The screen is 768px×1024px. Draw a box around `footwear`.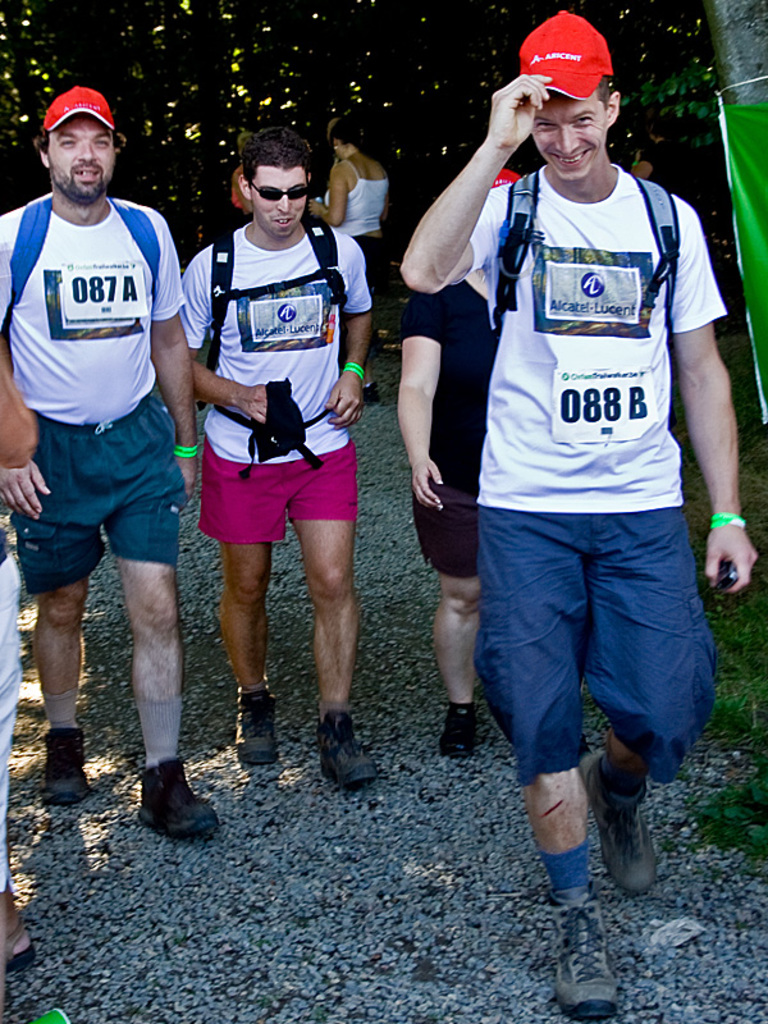
229:675:278:767.
